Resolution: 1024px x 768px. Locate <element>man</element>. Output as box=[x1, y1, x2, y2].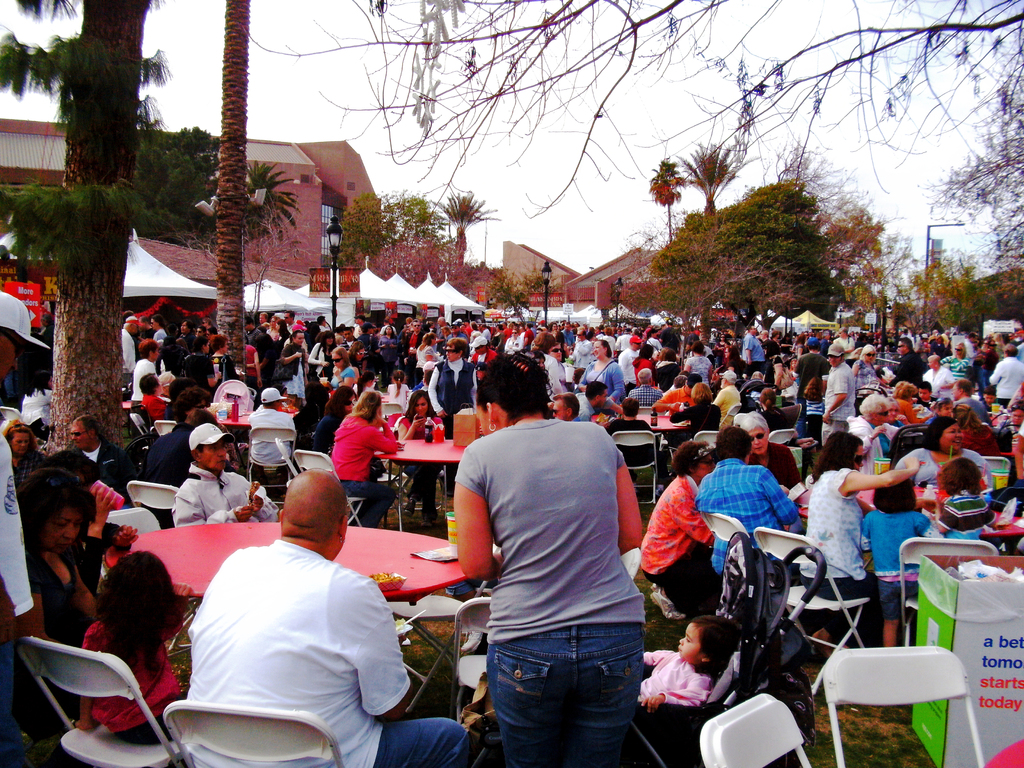
box=[686, 422, 821, 588].
